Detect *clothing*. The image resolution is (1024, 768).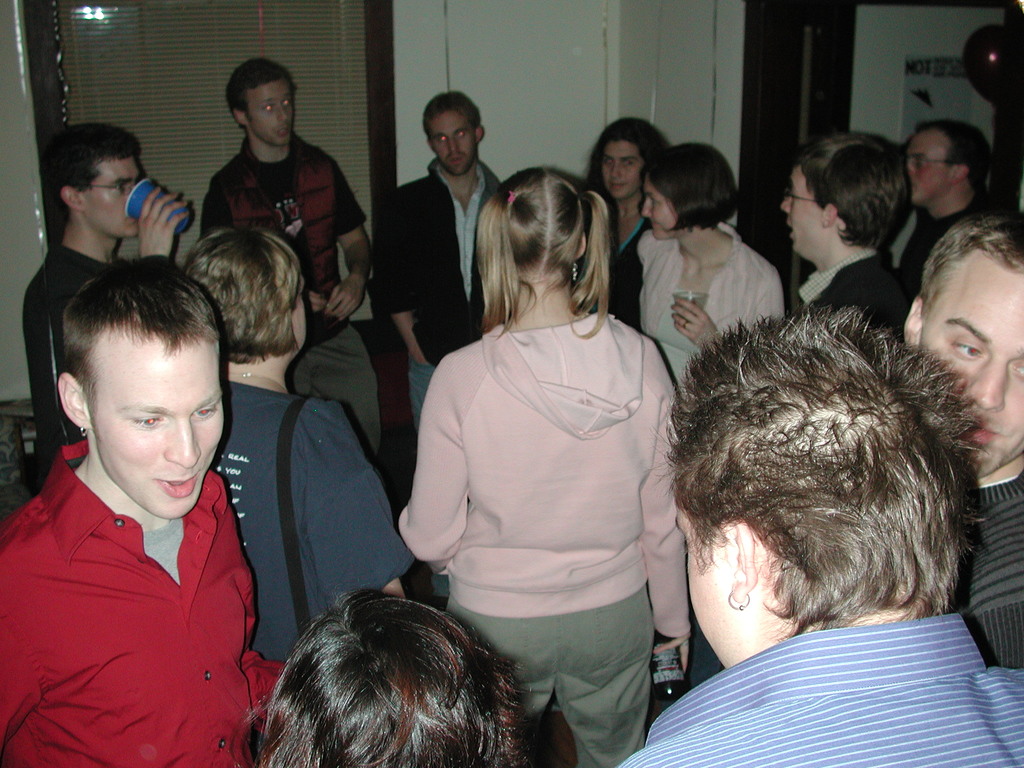
Rect(598, 200, 645, 335).
